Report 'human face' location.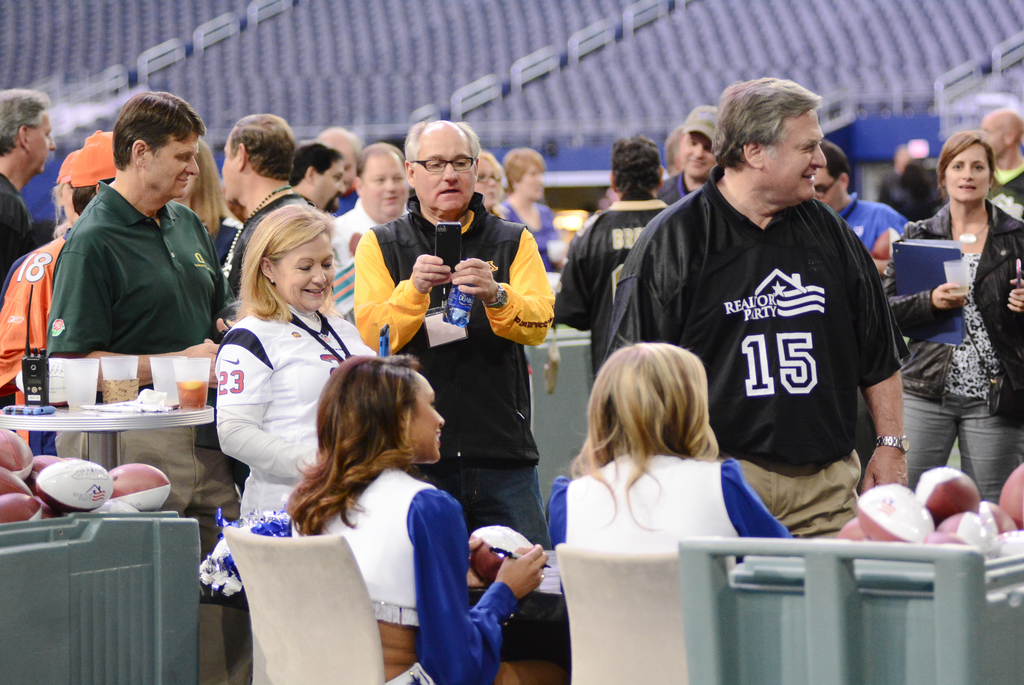
Report: select_region(317, 163, 345, 210).
